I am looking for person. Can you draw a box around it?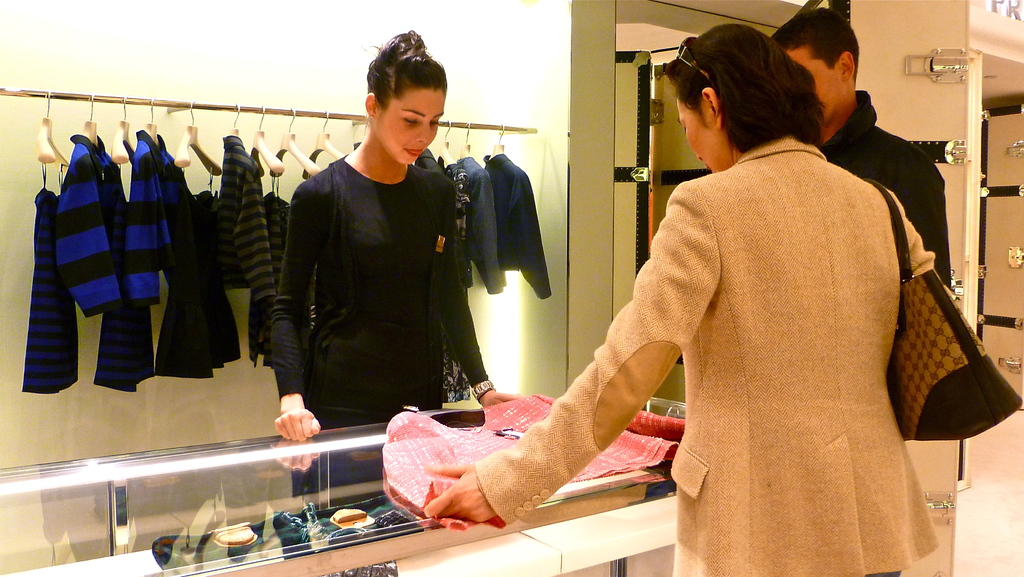
Sure, the bounding box is (427, 24, 941, 576).
